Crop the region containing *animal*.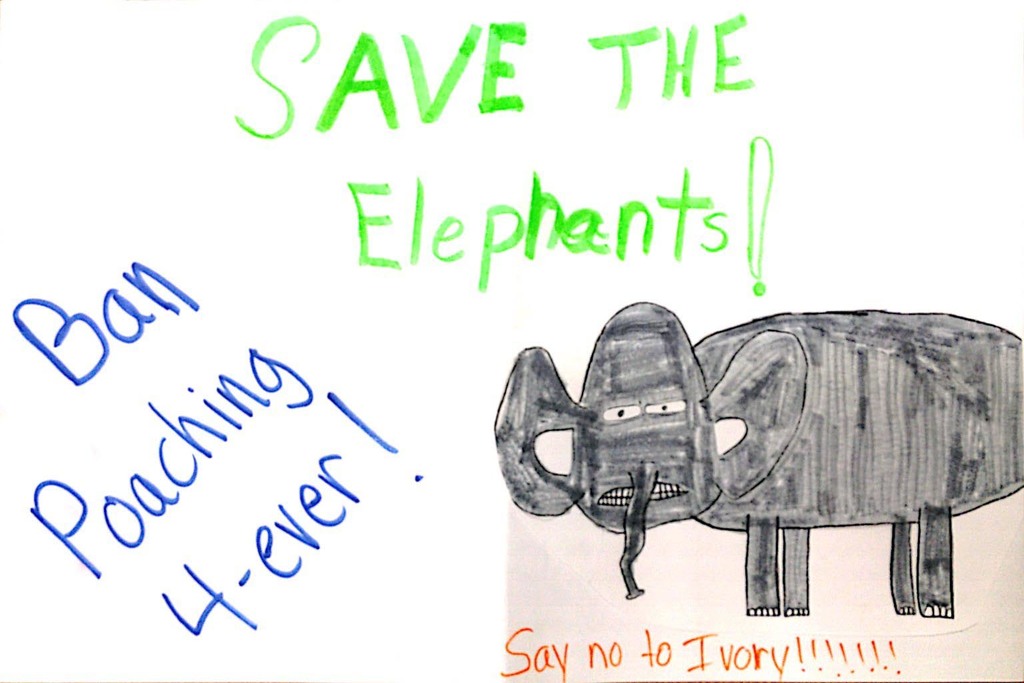
Crop region: pyautogui.locateOnScreen(488, 298, 1023, 624).
